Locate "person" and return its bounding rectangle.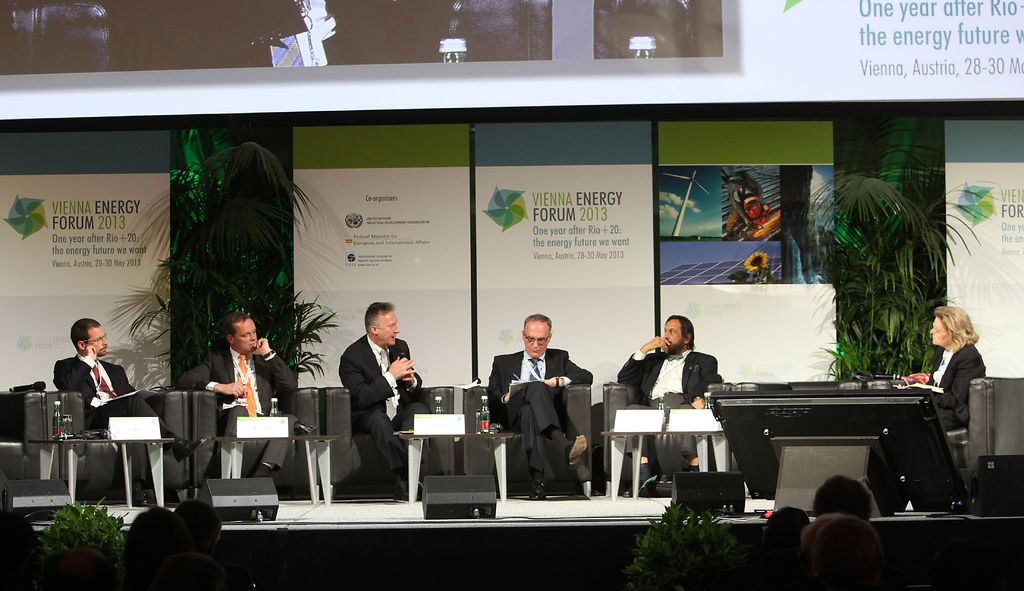
<bbox>488, 313, 593, 501</bbox>.
